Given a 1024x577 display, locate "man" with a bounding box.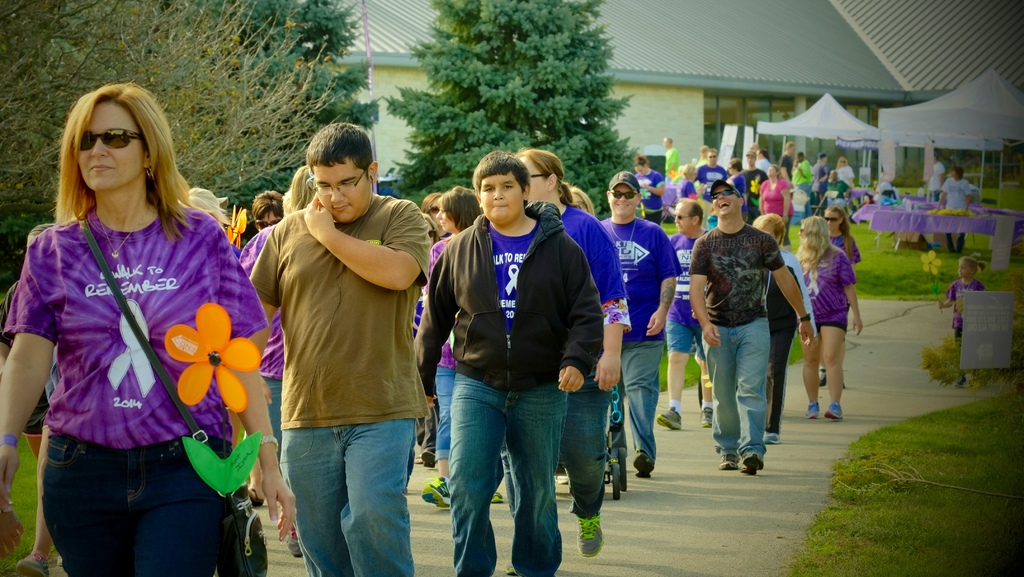
Located: [414, 146, 605, 570].
